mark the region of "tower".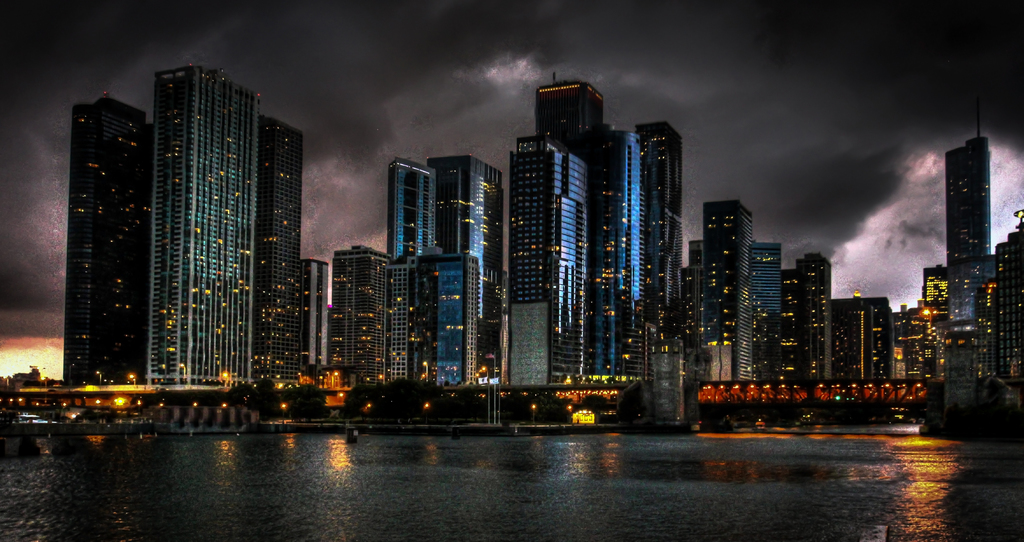
Region: pyautogui.locateOnScreen(249, 111, 305, 390).
